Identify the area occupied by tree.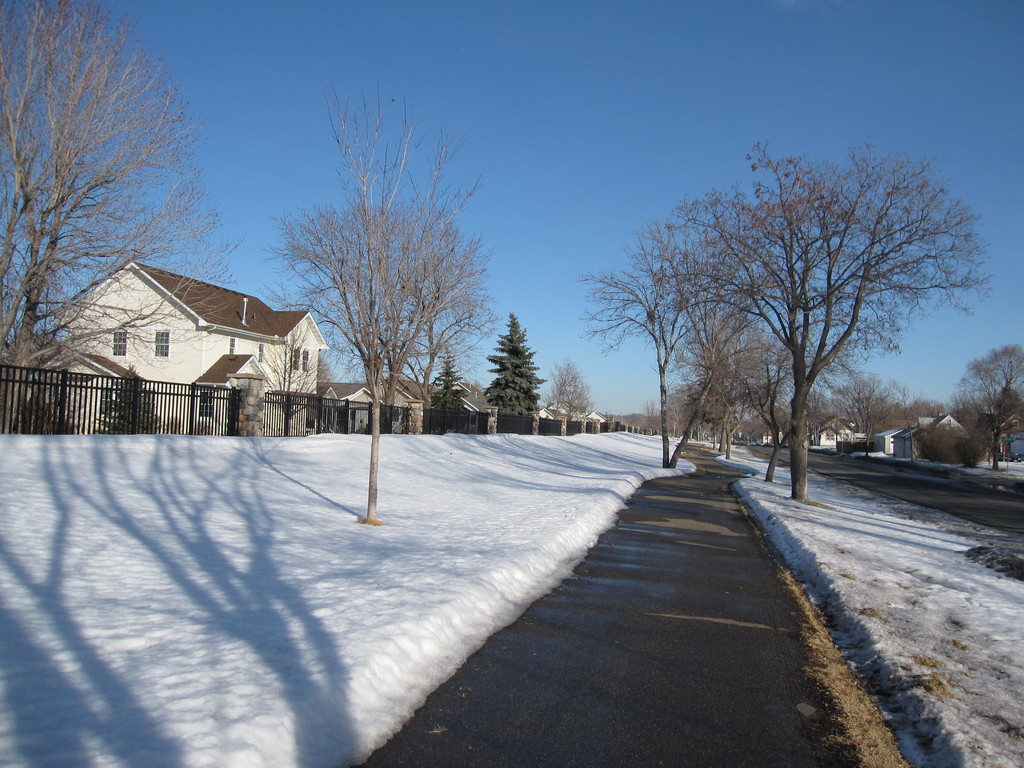
Area: box=[953, 344, 1023, 449].
